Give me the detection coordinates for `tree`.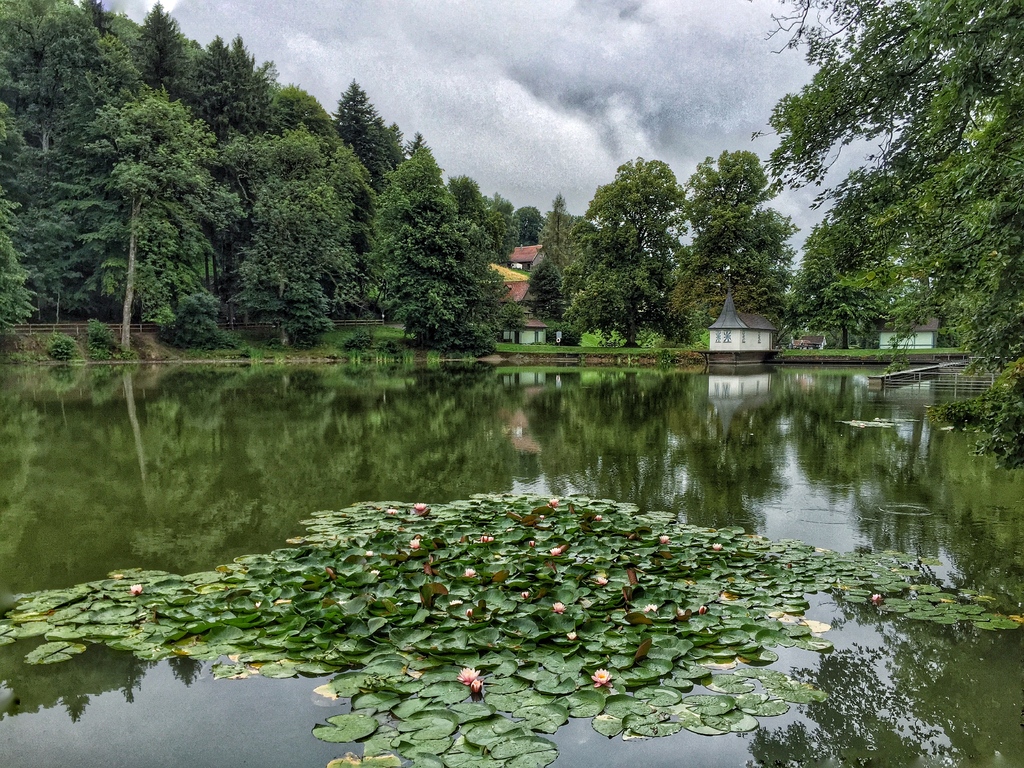
x1=785 y1=216 x2=886 y2=353.
